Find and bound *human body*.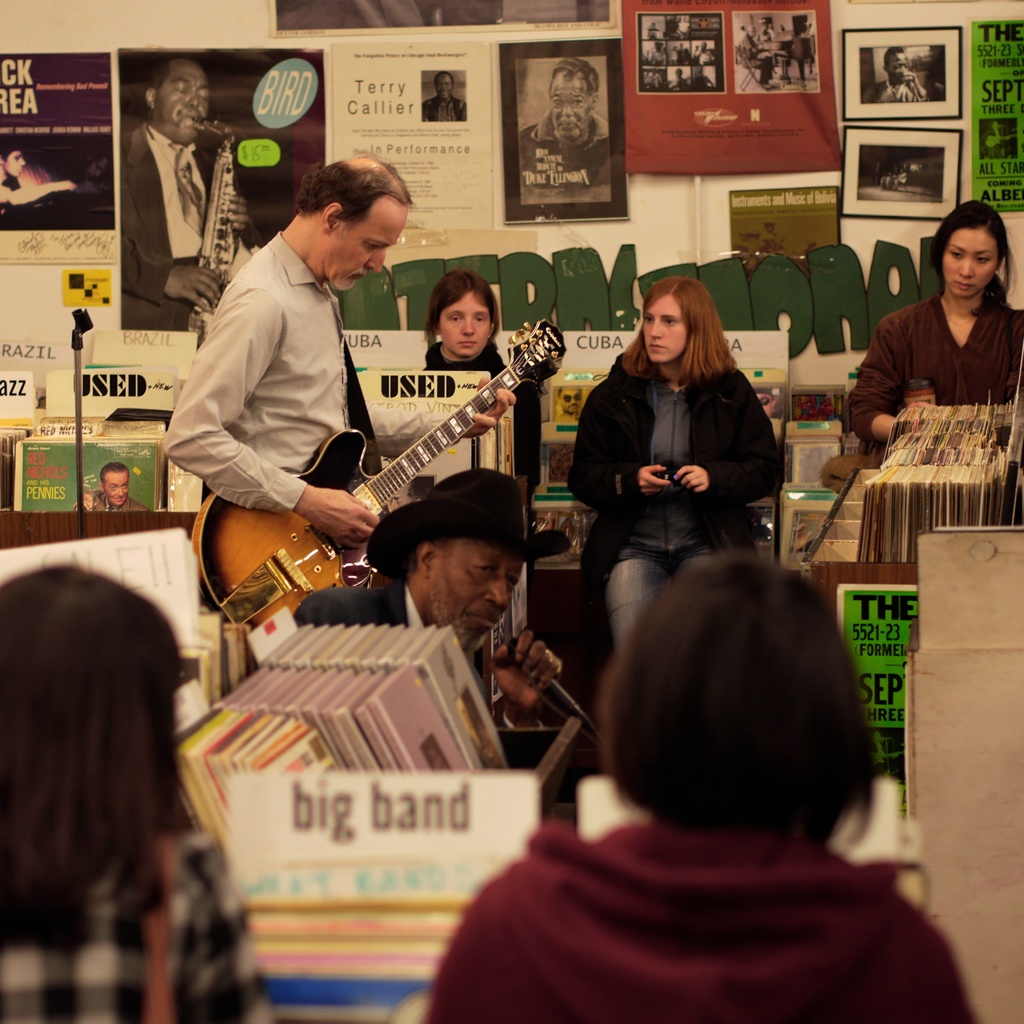
Bound: BBox(554, 383, 584, 421).
